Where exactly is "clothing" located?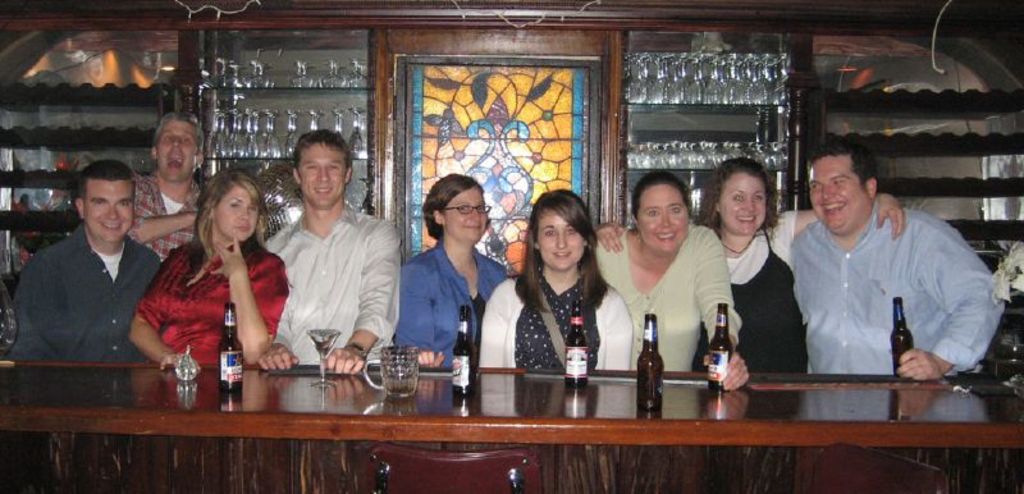
Its bounding box is detection(786, 195, 1010, 384).
